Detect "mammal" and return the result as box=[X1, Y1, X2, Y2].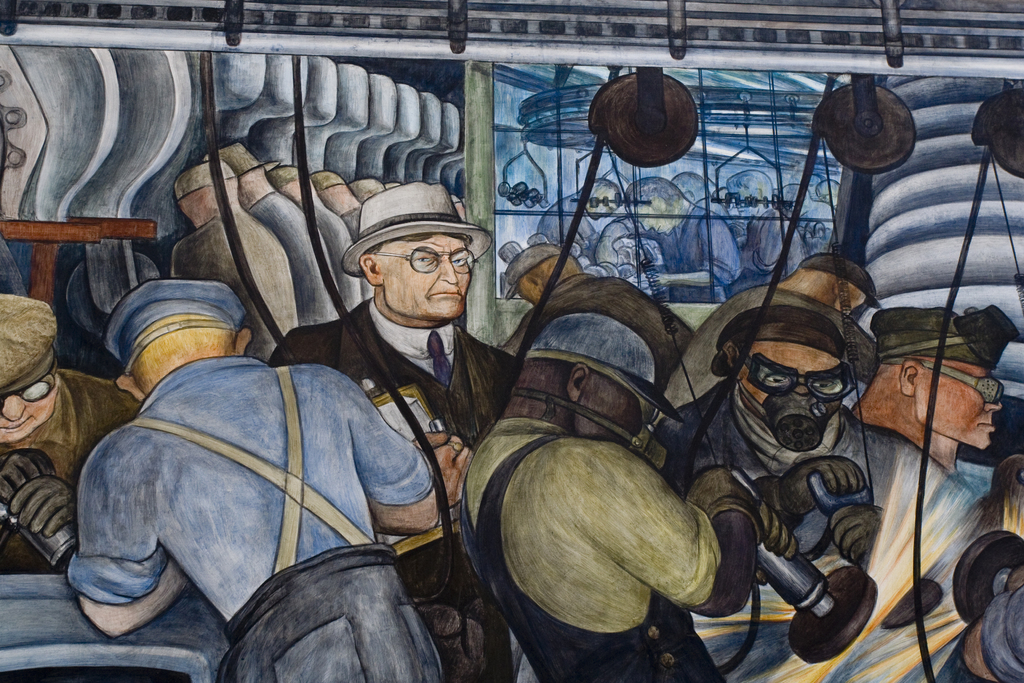
box=[63, 278, 446, 682].
